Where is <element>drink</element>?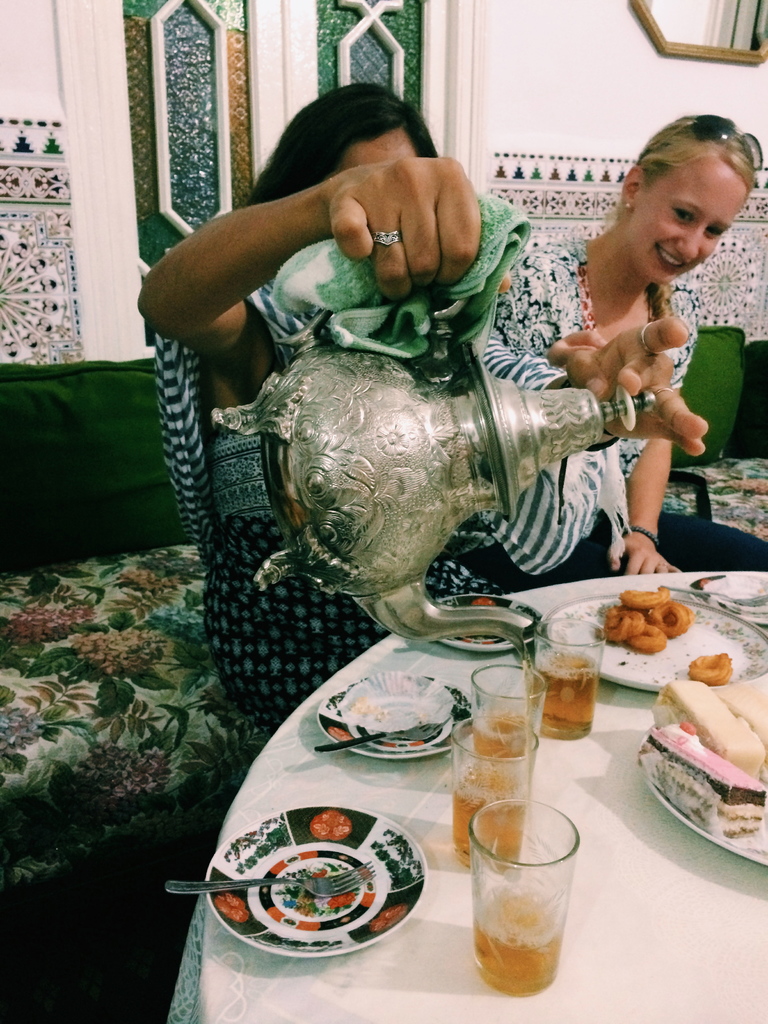
<box>474,803,584,988</box>.
